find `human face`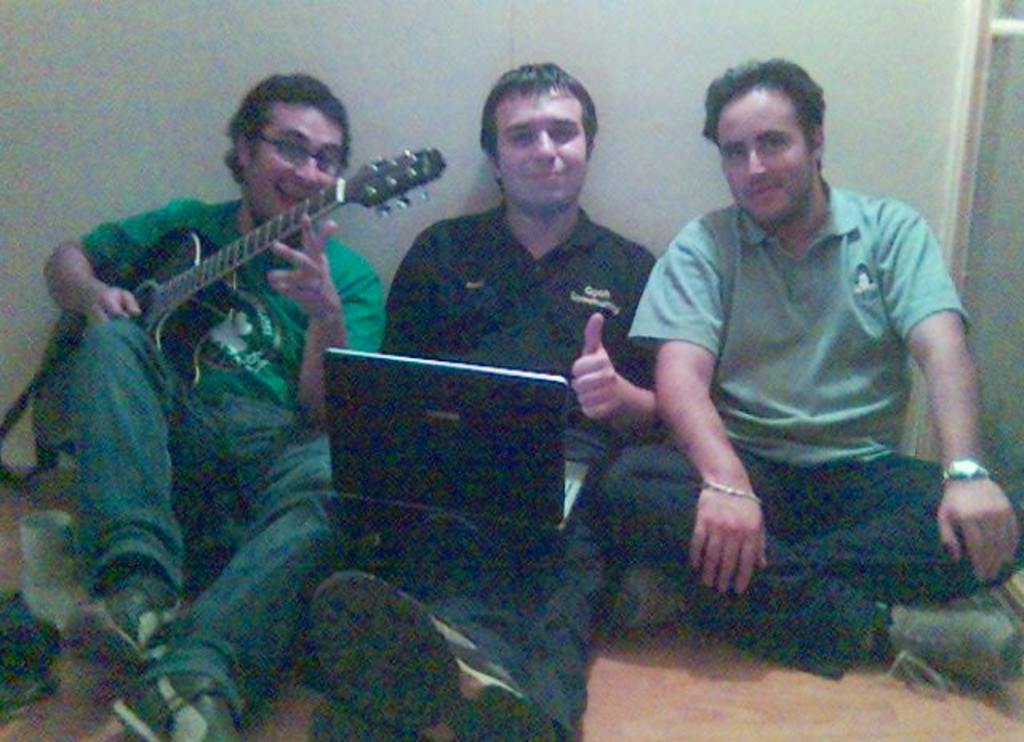
[499,88,590,208]
